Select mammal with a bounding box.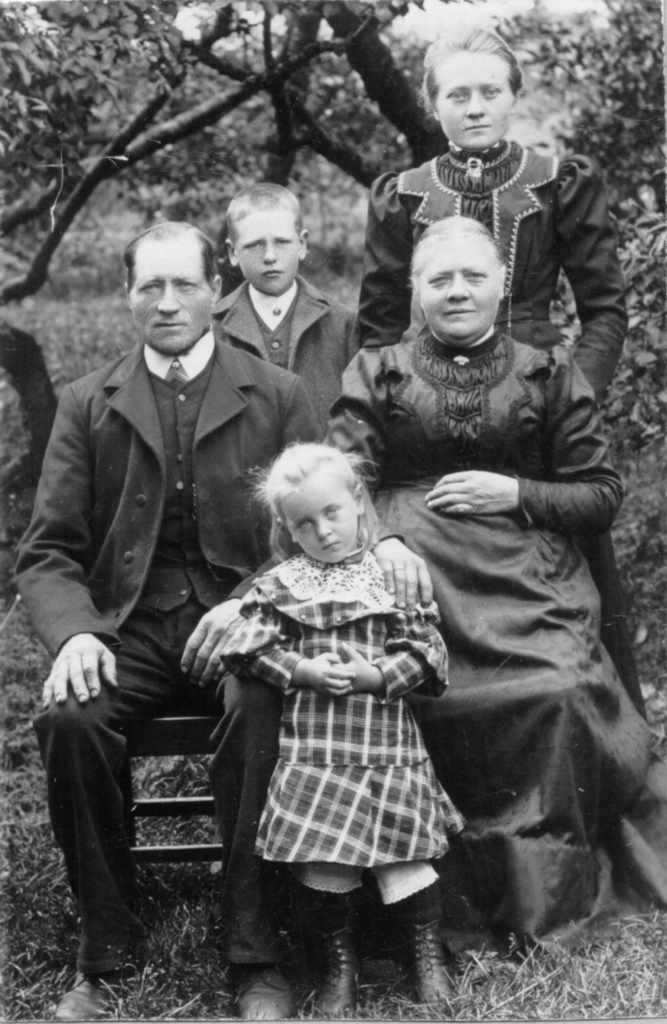
left=211, top=436, right=448, bottom=1018.
